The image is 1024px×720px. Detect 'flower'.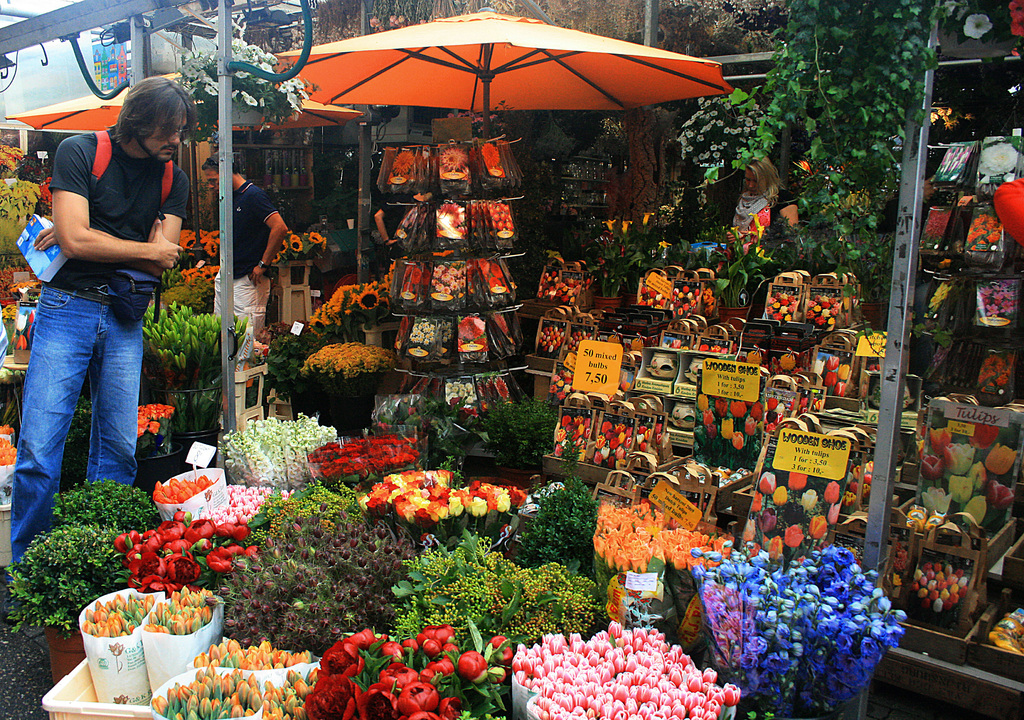
Detection: rect(801, 491, 819, 511).
